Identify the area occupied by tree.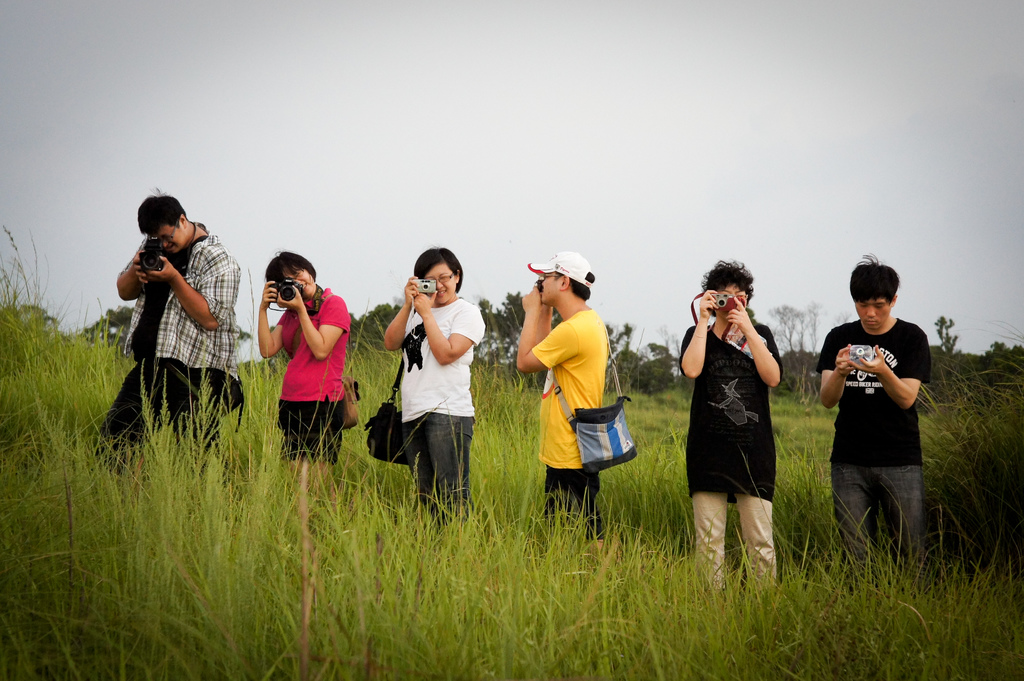
Area: [x1=75, y1=310, x2=132, y2=354].
